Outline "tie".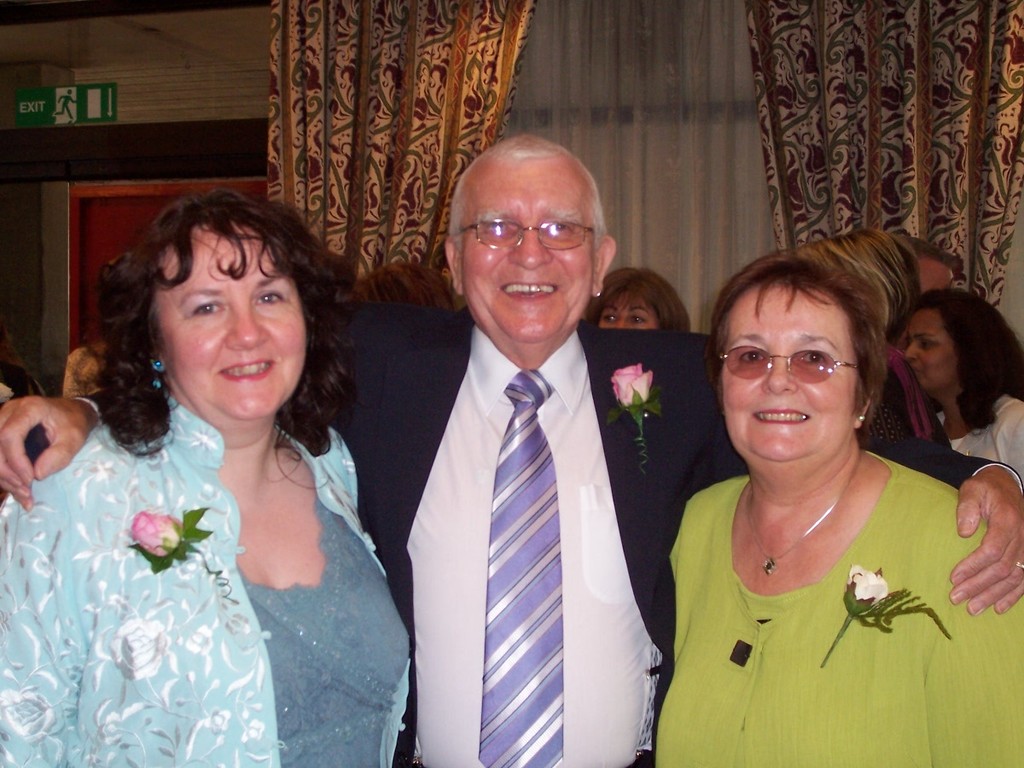
Outline: bbox=(482, 370, 569, 767).
